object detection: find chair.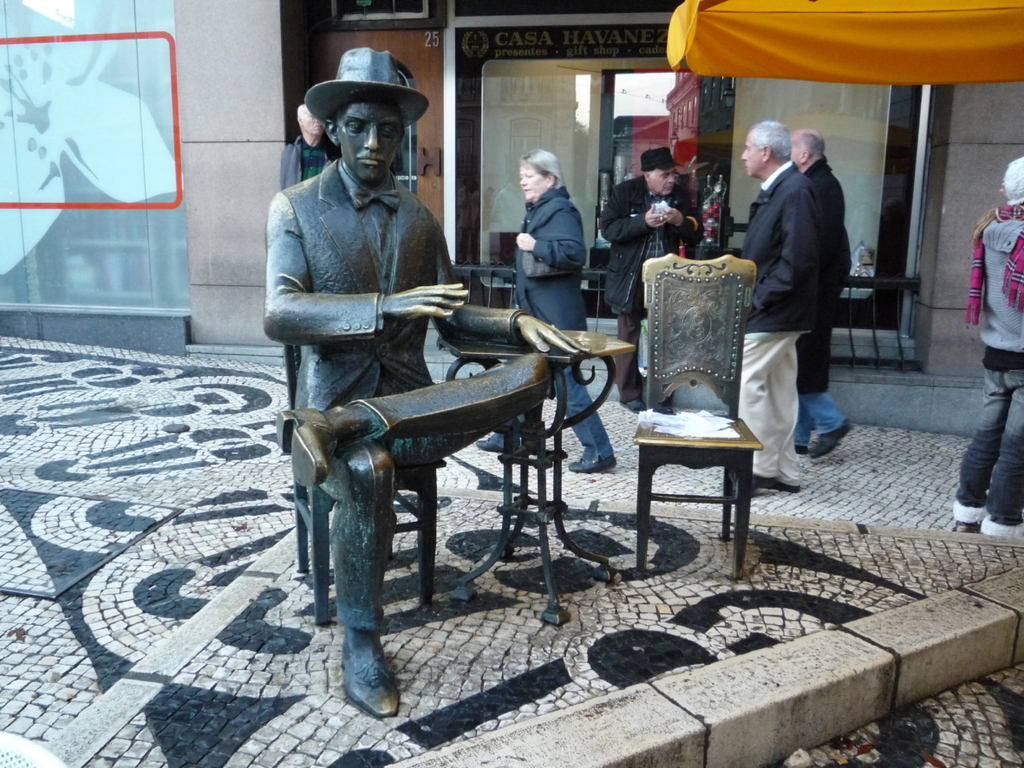
[607, 270, 782, 583].
